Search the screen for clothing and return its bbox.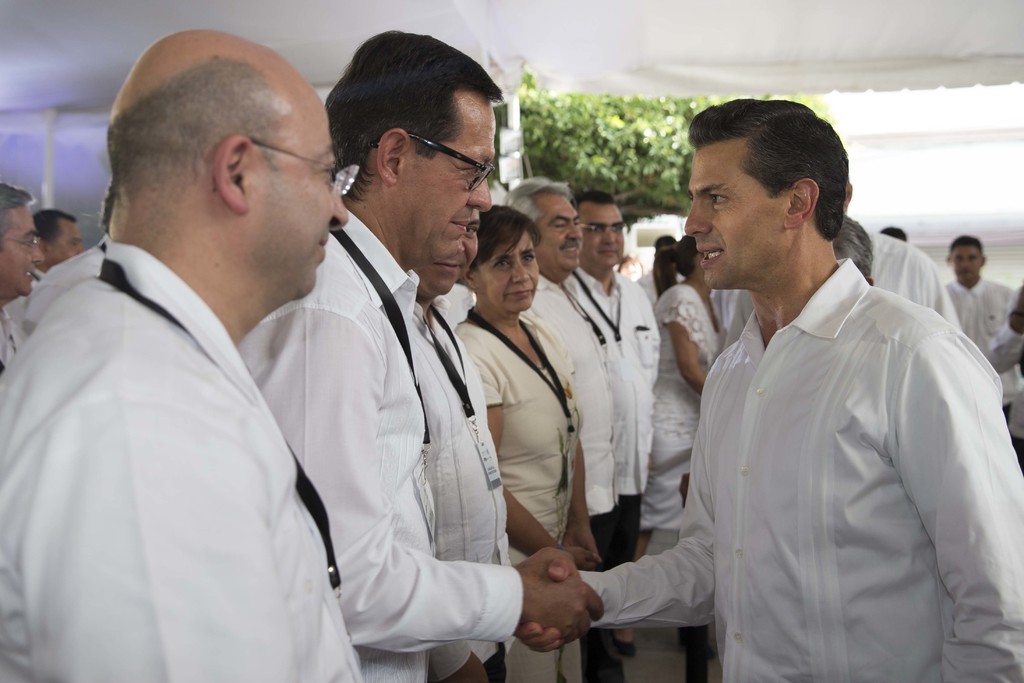
Found: (left=937, top=274, right=1021, bottom=361).
